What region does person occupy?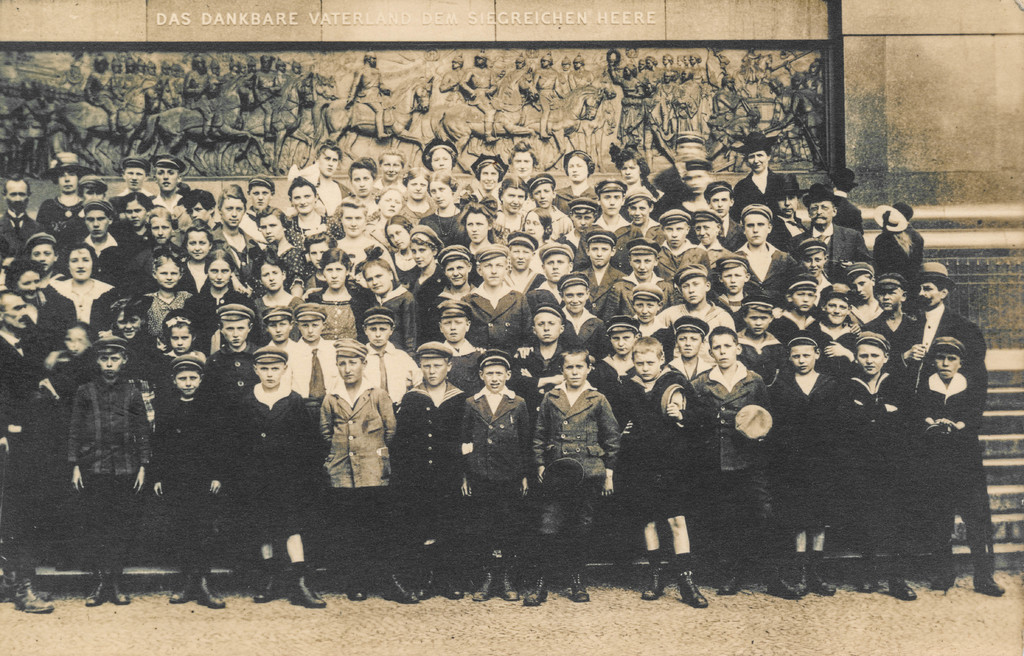
<region>559, 274, 613, 347</region>.
